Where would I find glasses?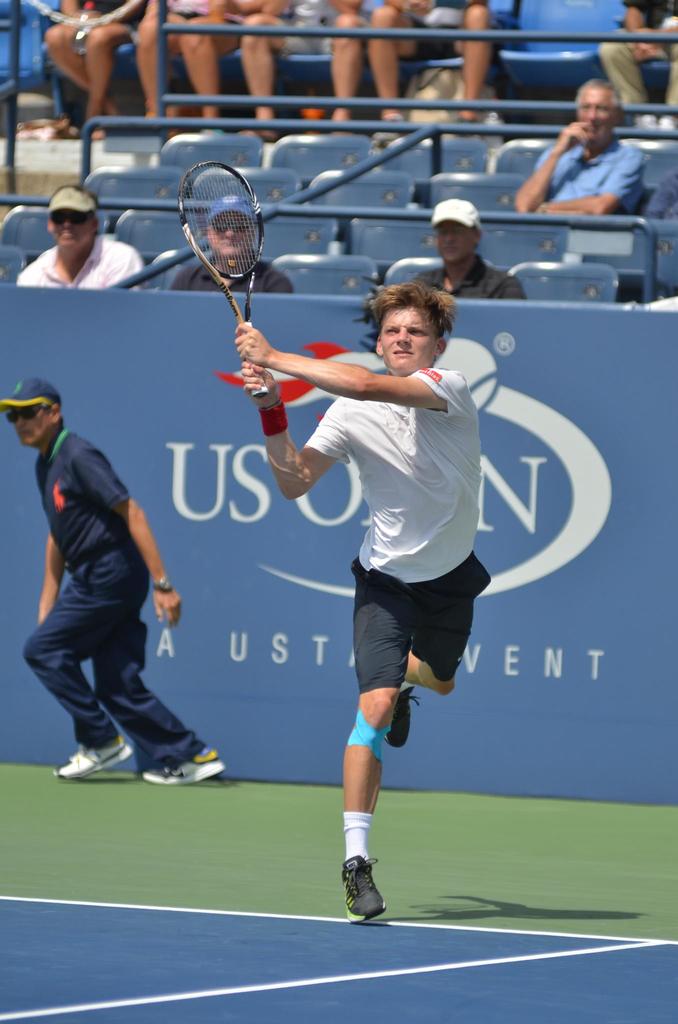
At locate(200, 216, 254, 237).
